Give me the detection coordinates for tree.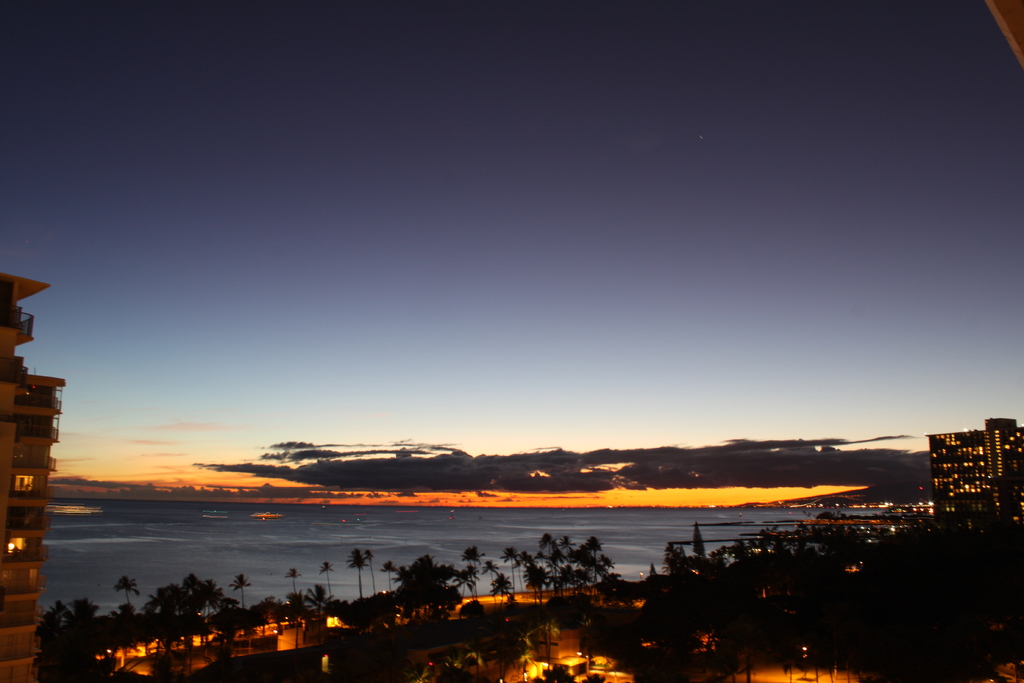
(462,539,484,593).
